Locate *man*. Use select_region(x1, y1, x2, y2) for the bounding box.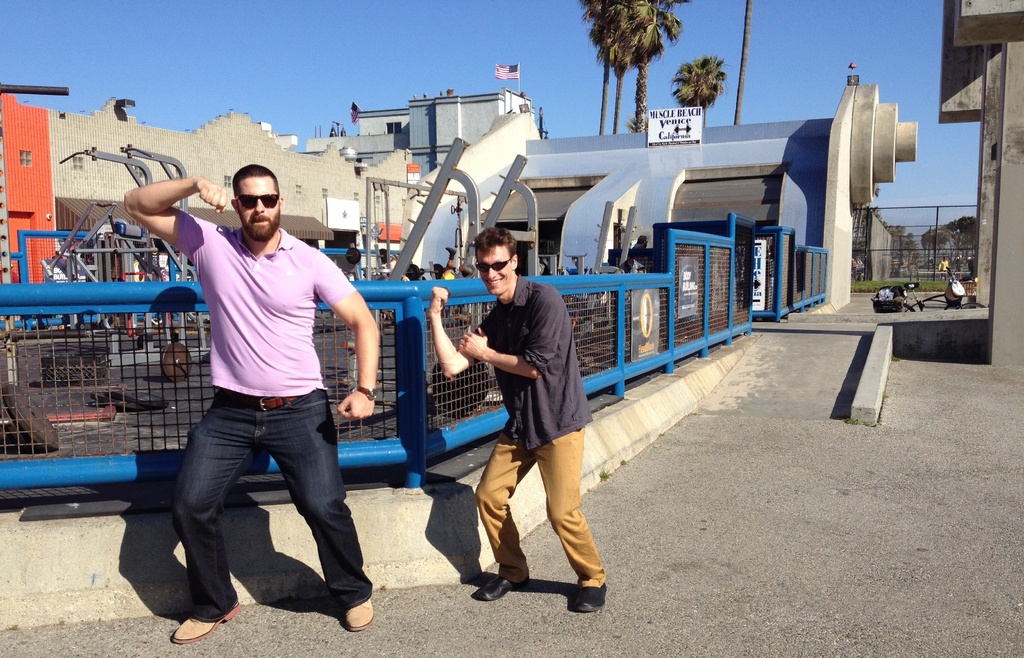
select_region(422, 225, 611, 617).
